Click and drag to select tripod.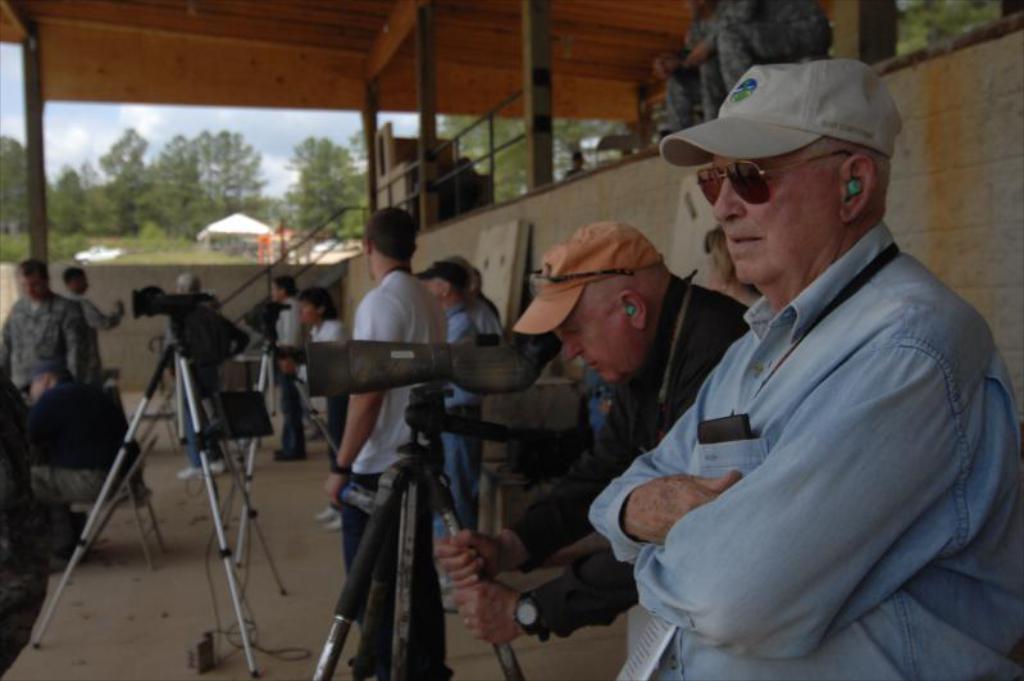
Selection: (36, 322, 291, 680).
